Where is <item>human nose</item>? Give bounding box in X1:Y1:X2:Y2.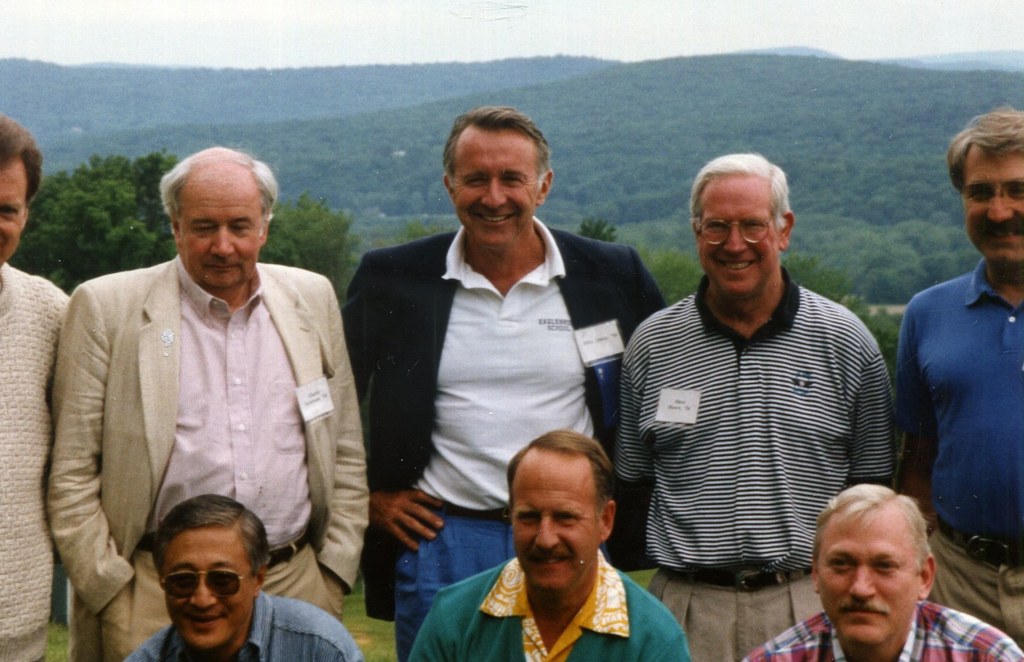
846:564:876:601.
